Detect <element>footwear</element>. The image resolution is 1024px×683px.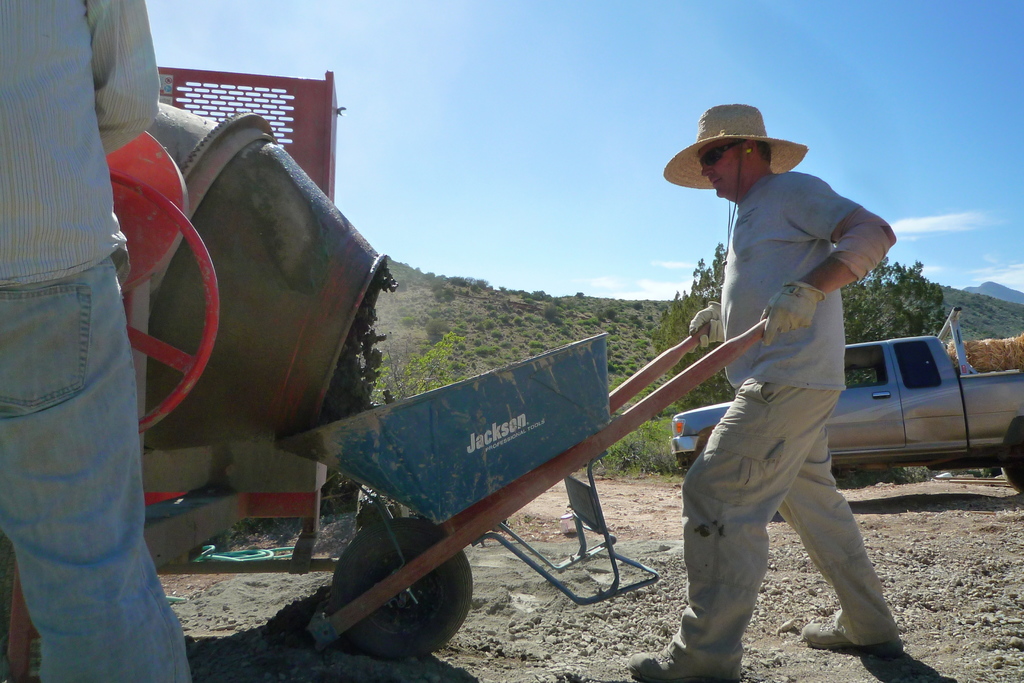
<bbox>625, 646, 742, 682</bbox>.
